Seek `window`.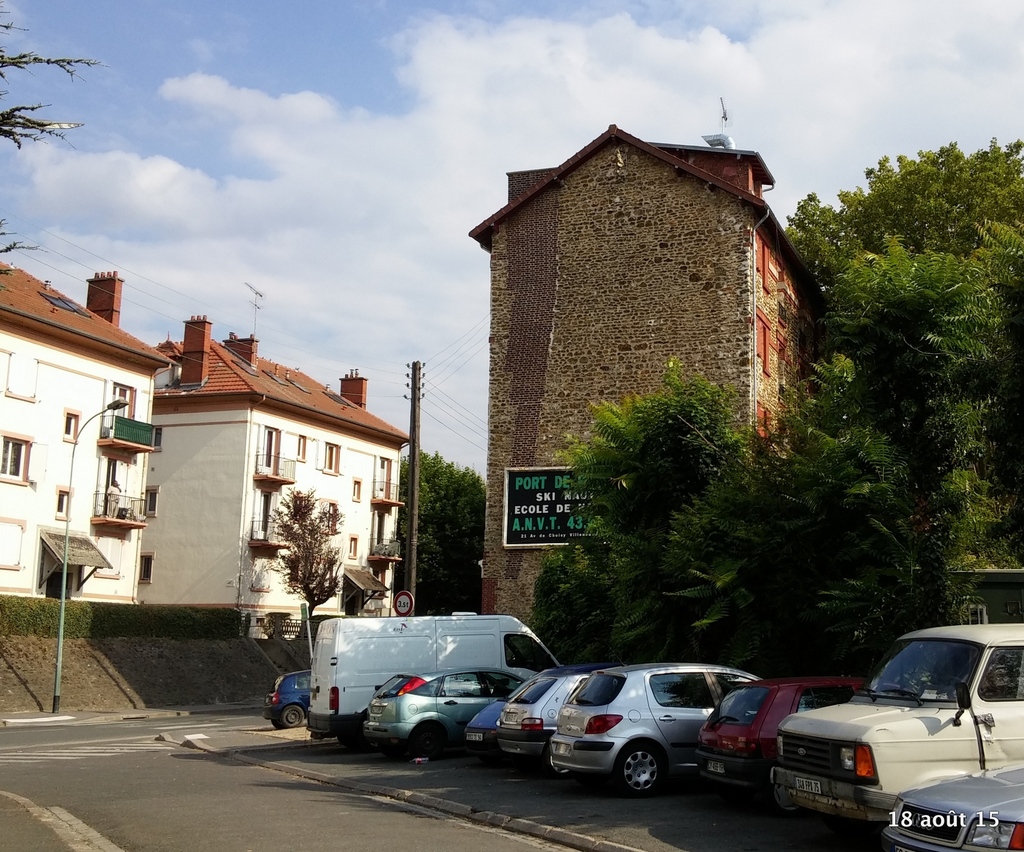
select_region(60, 408, 82, 443).
